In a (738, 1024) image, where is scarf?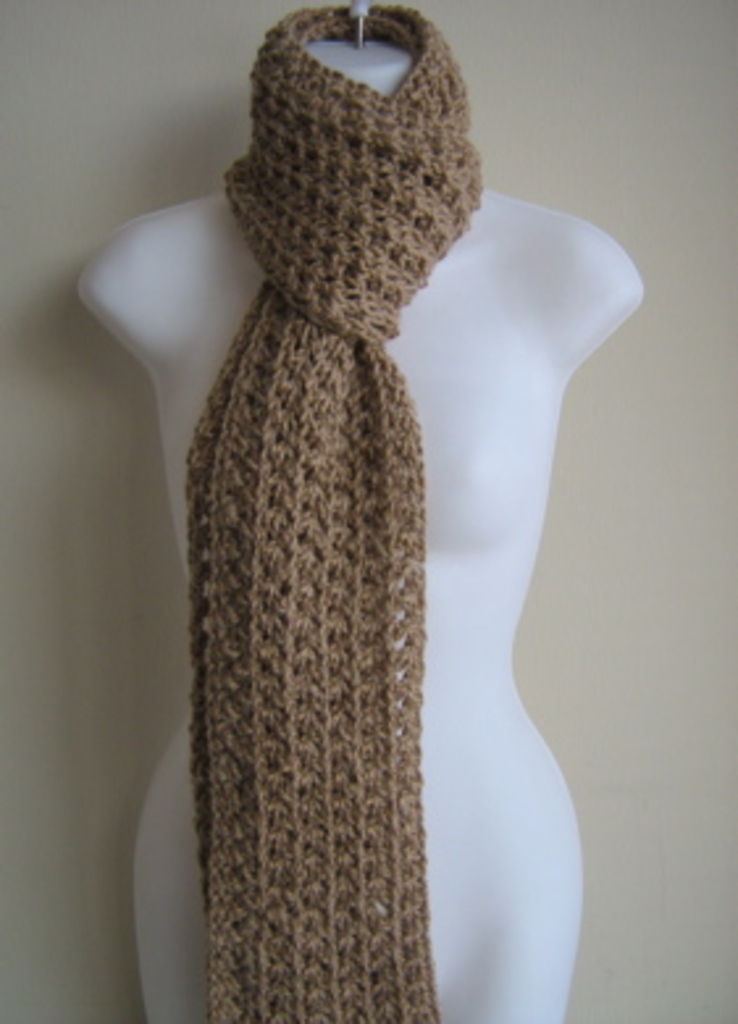
Rect(186, 0, 491, 1021).
